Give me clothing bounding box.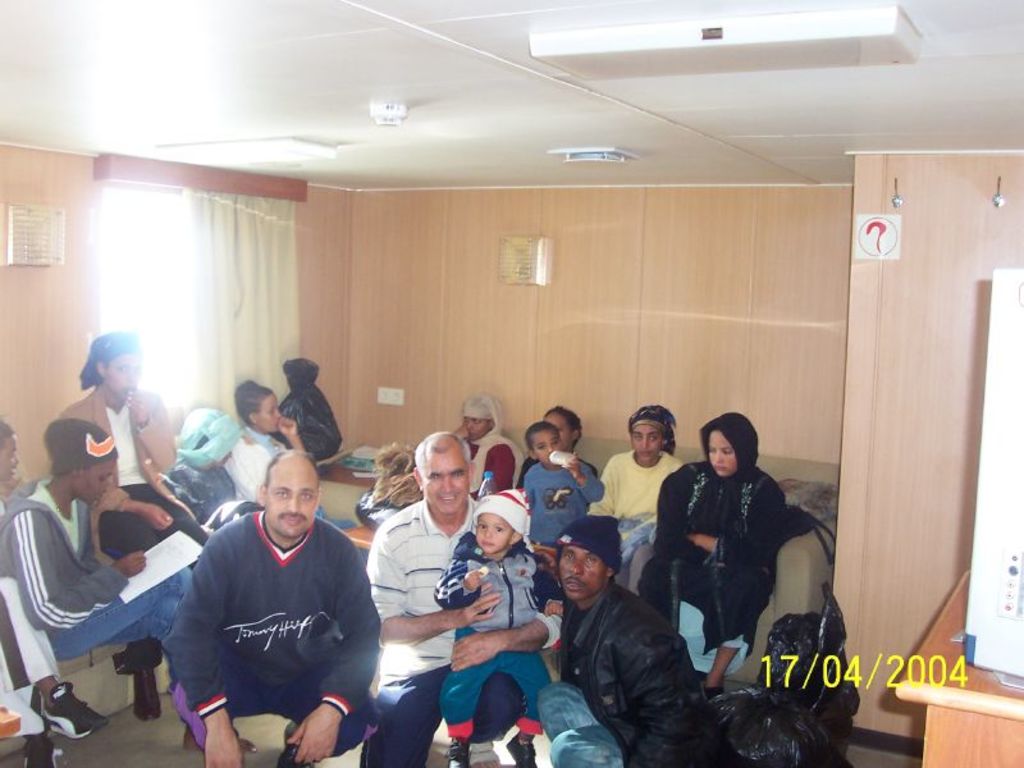
box(636, 411, 786, 684).
